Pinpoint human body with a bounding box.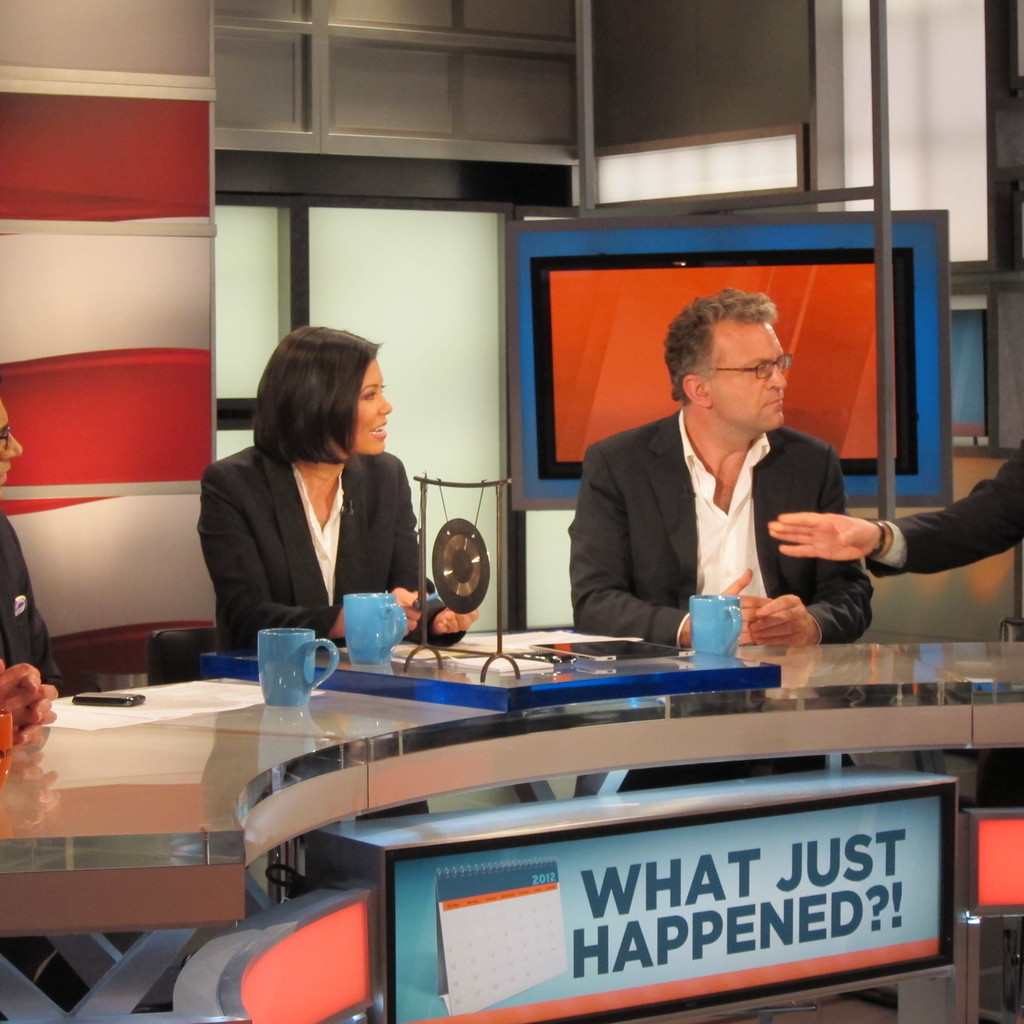
203/319/443/663.
